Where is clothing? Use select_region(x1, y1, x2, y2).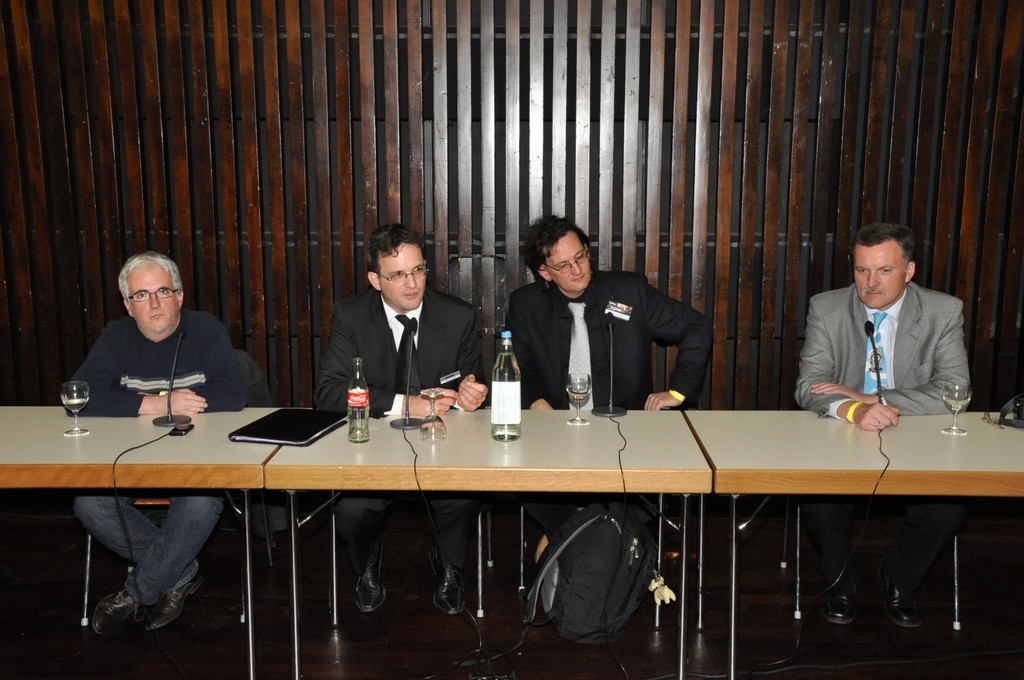
select_region(68, 302, 249, 418).
